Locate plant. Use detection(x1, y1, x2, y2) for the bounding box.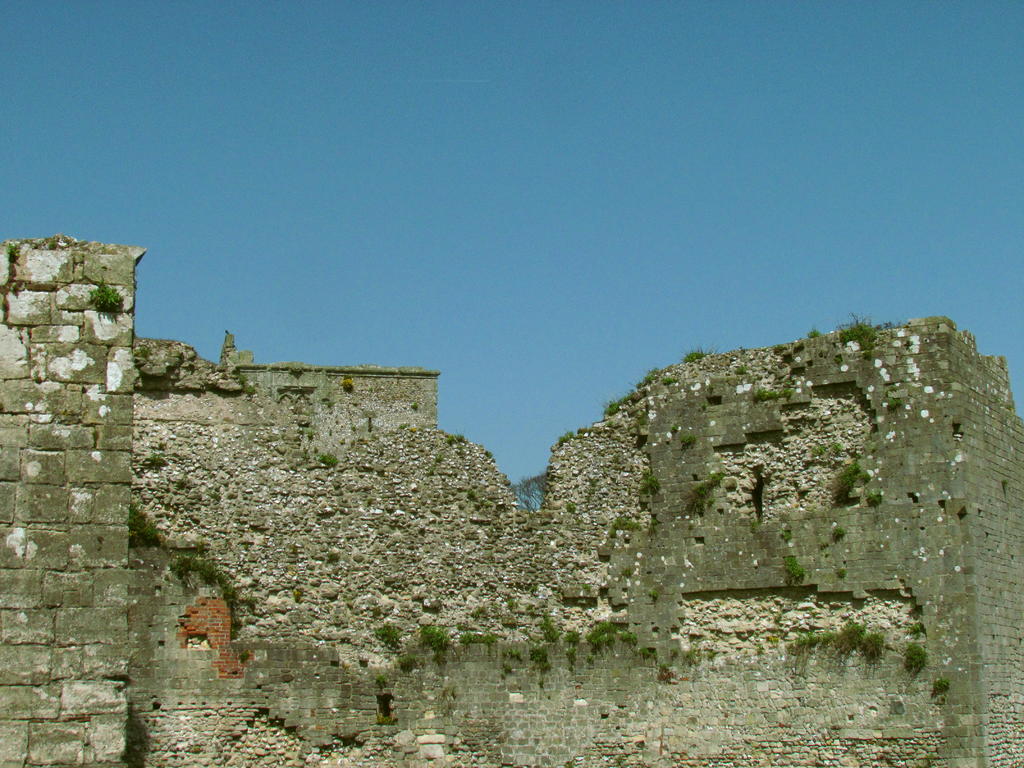
detection(808, 444, 843, 465).
